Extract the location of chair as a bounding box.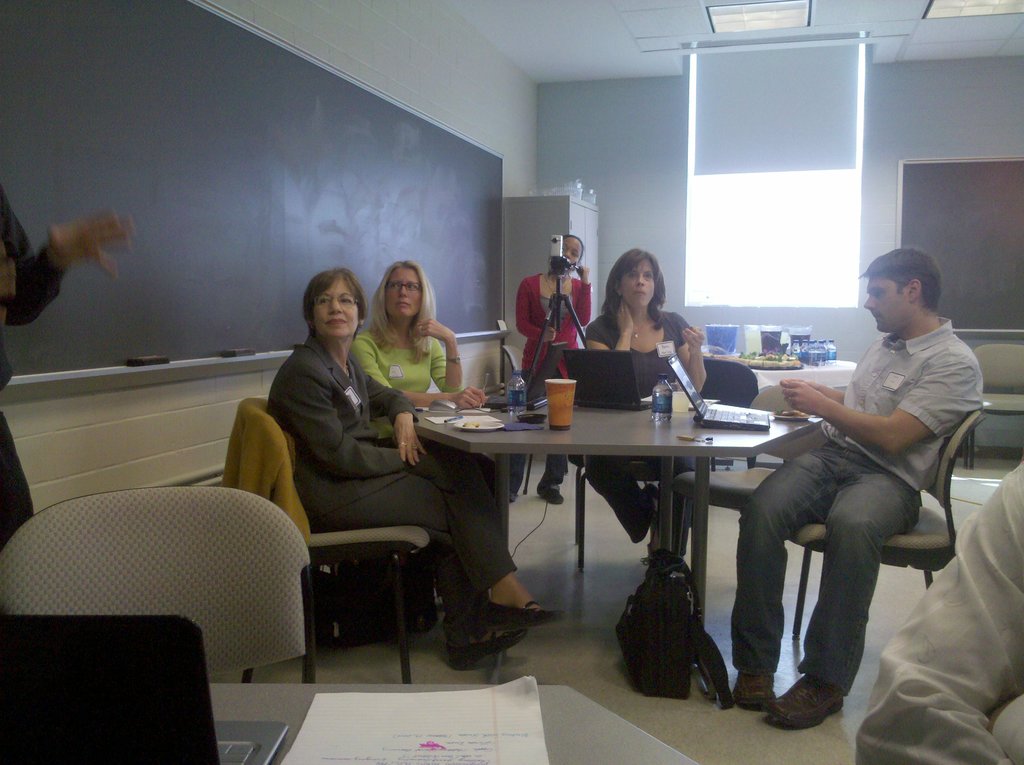
detection(680, 350, 763, 408).
